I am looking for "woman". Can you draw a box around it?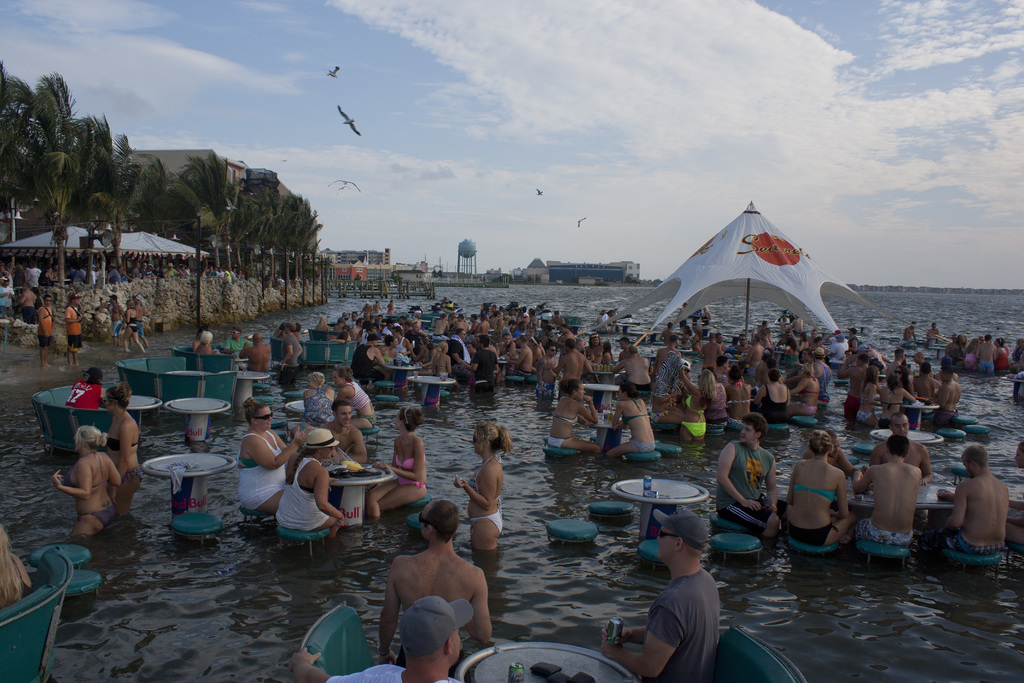
Sure, the bounding box is select_region(526, 334, 548, 372).
